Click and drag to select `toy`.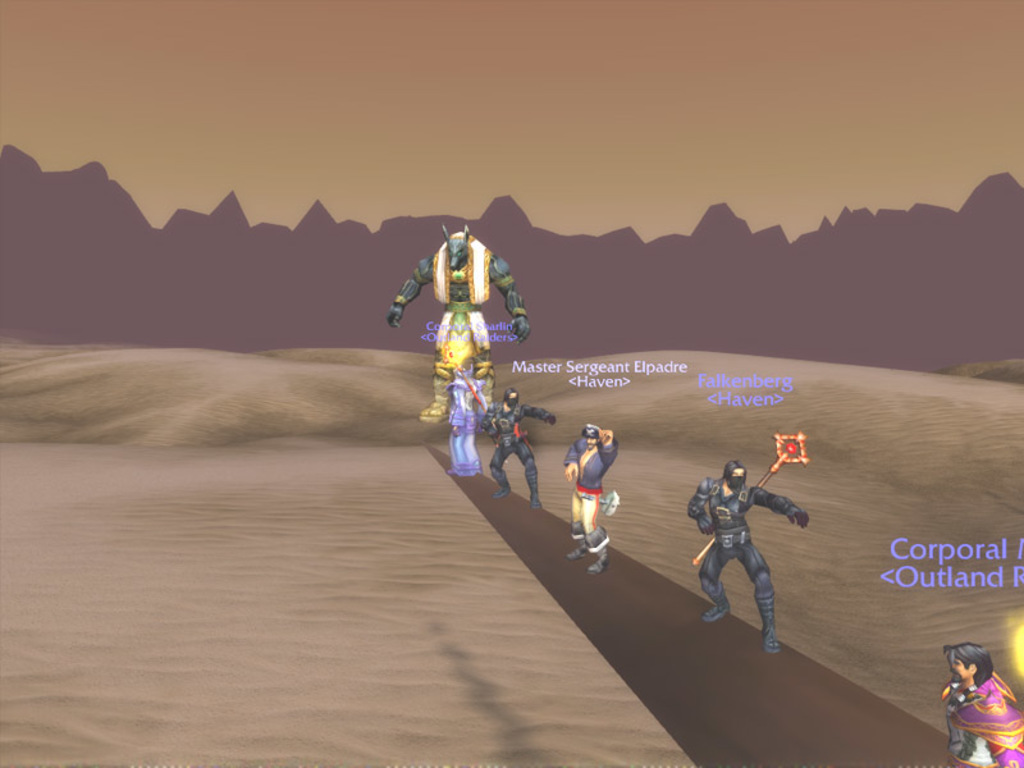
Selection: box=[934, 643, 1023, 767].
